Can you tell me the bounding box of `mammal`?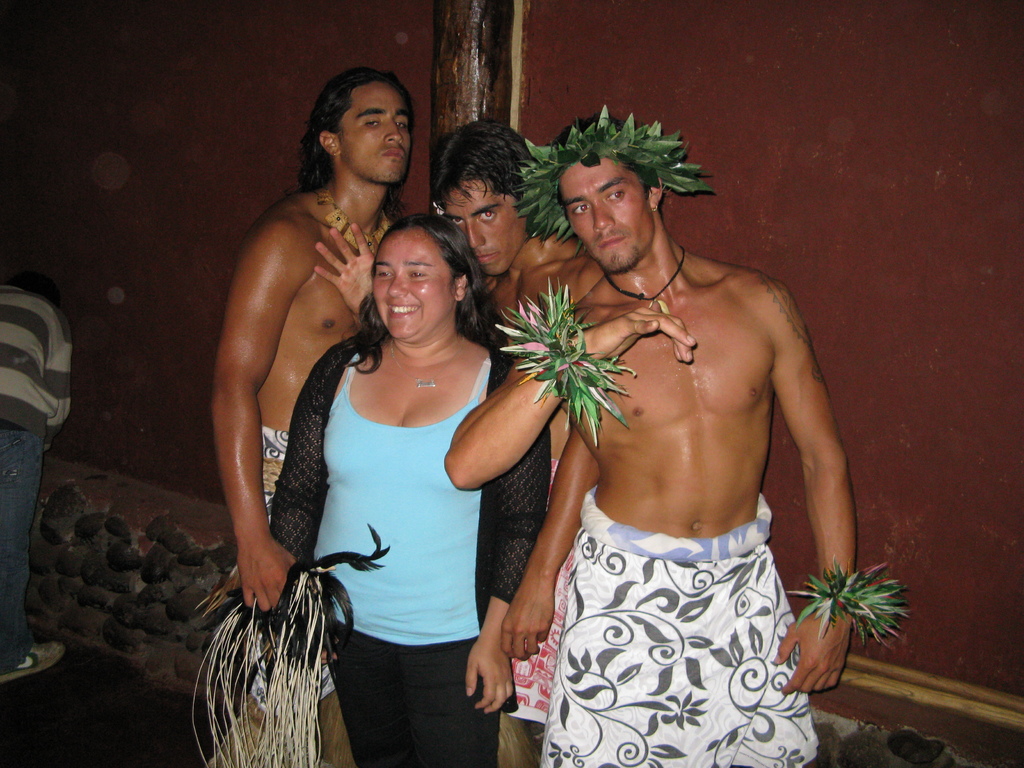
(1,276,68,679).
